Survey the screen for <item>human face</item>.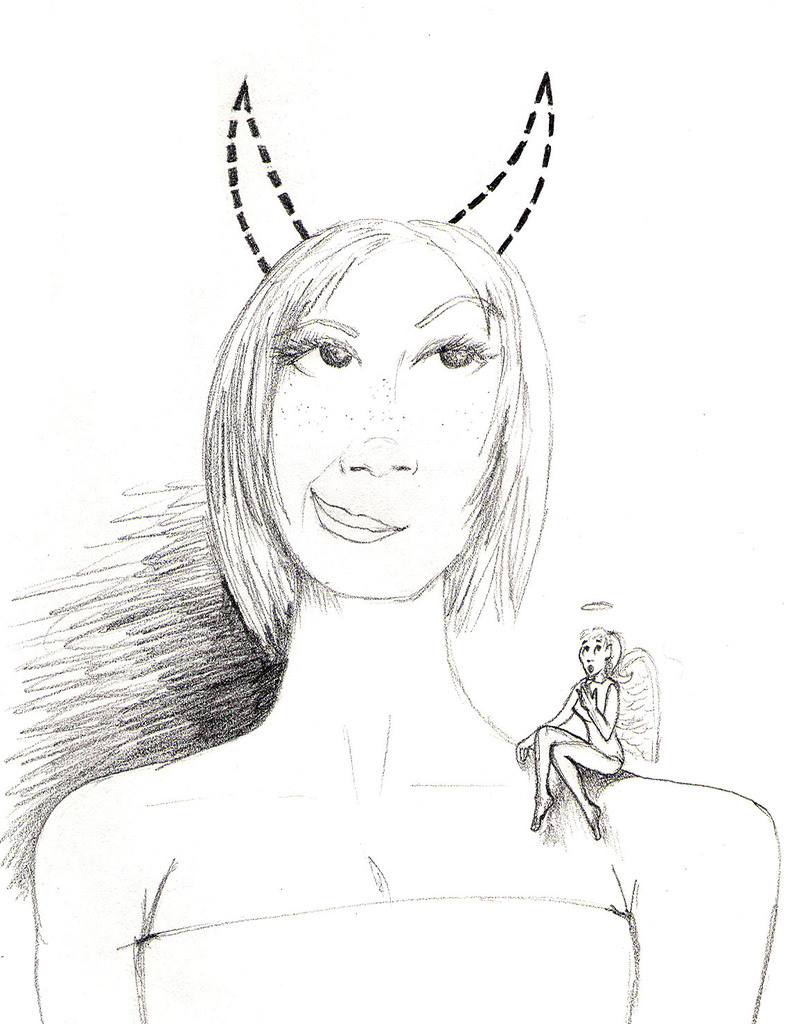
Survey found: bbox(236, 229, 508, 606).
